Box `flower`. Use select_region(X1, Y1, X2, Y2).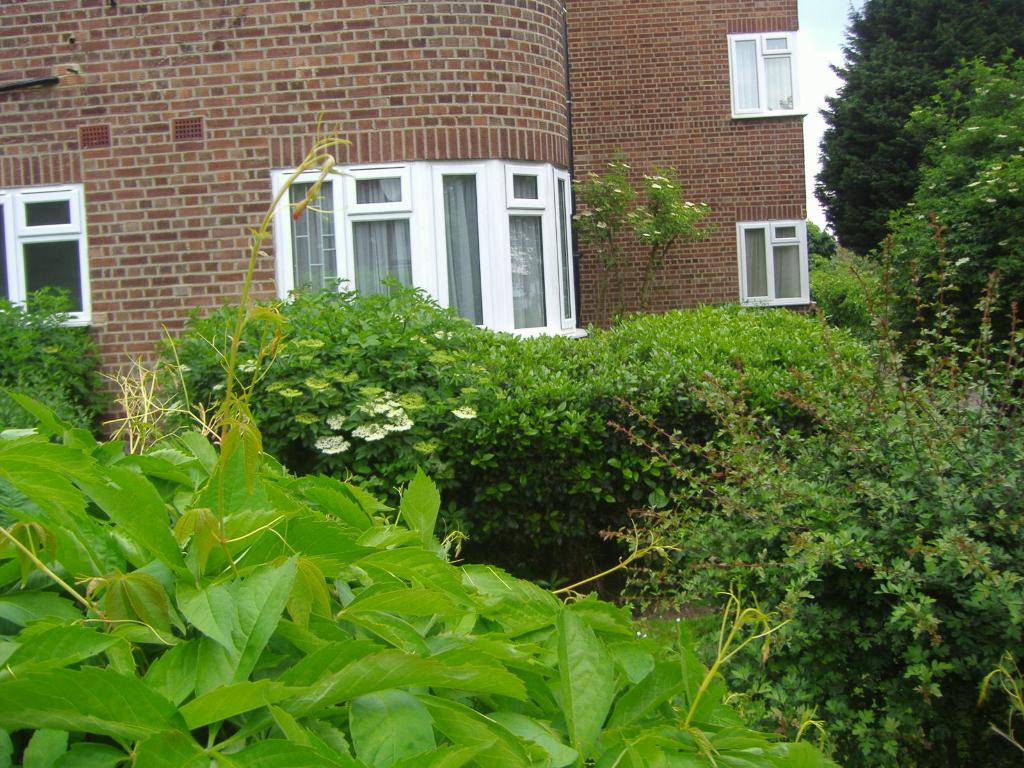
select_region(620, 159, 630, 169).
